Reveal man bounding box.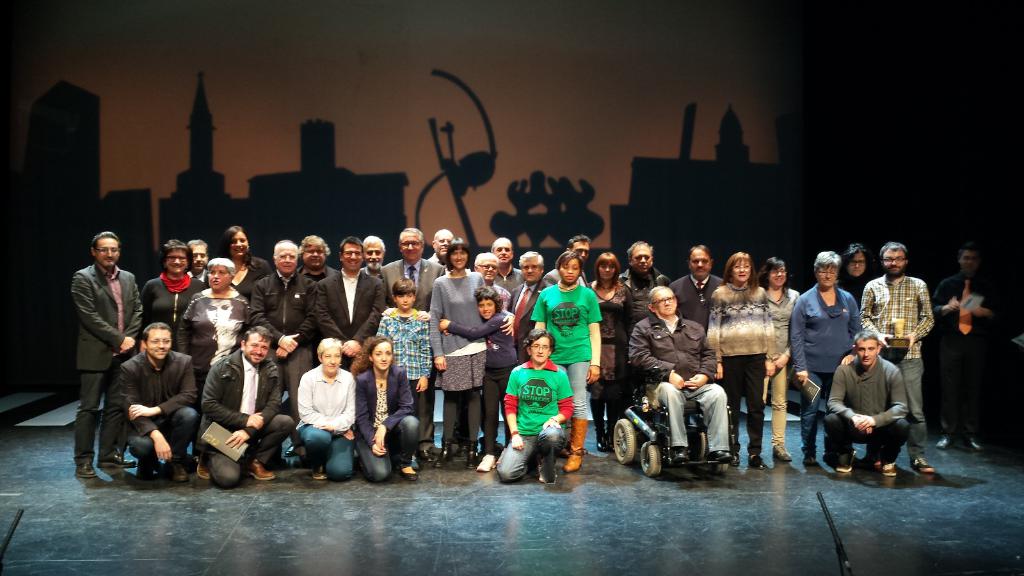
Revealed: select_region(669, 240, 726, 339).
